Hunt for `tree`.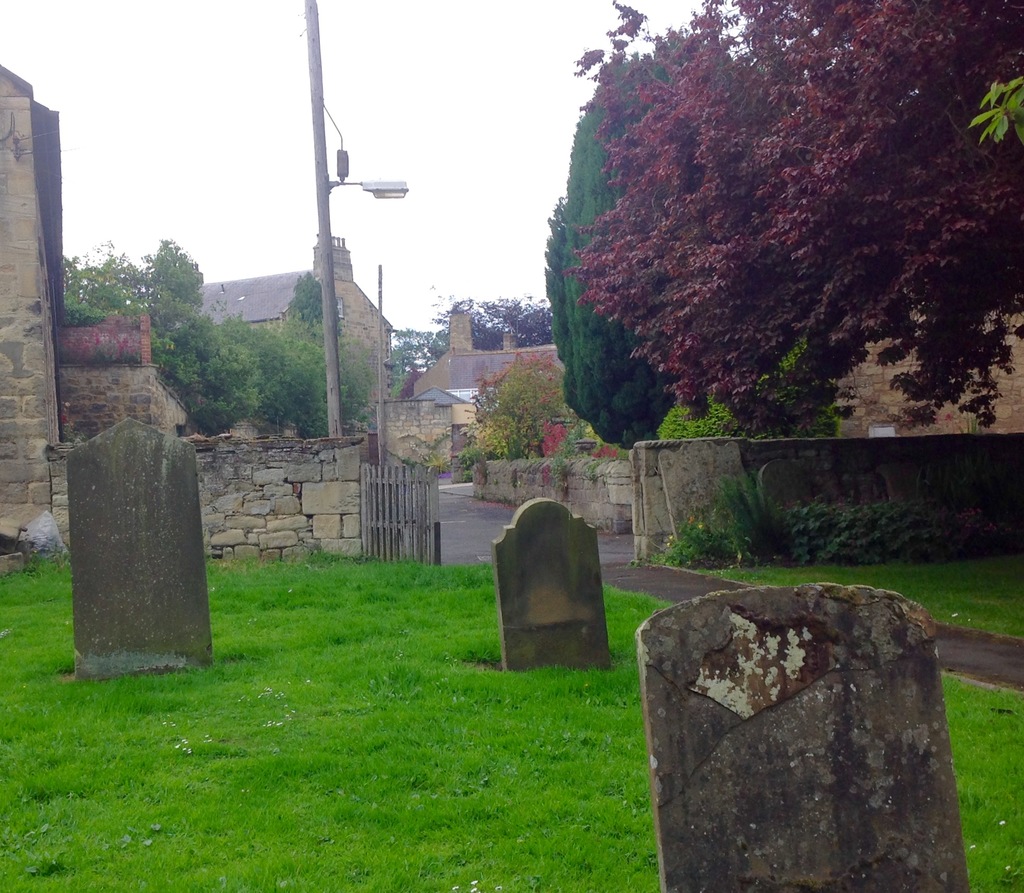
Hunted down at [left=285, top=269, right=328, bottom=335].
